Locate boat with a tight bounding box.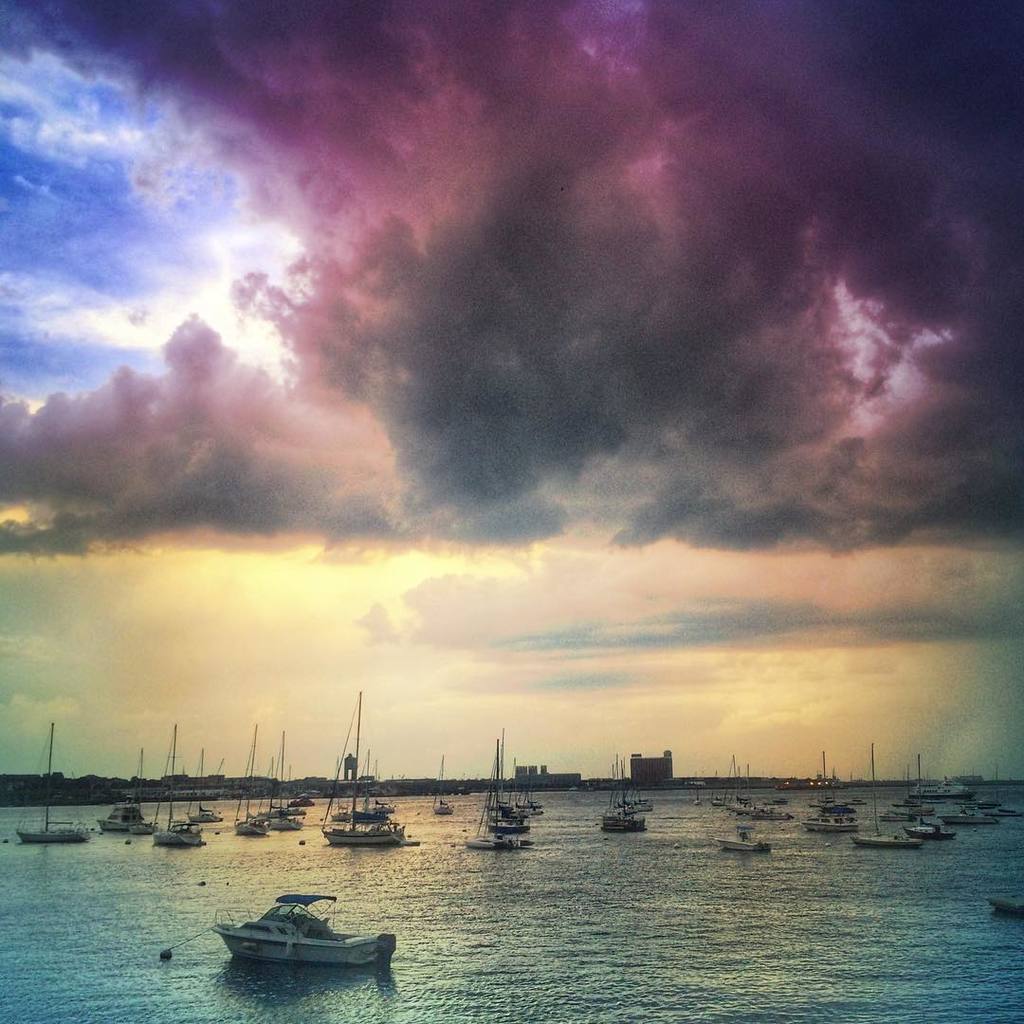
287, 783, 318, 808.
